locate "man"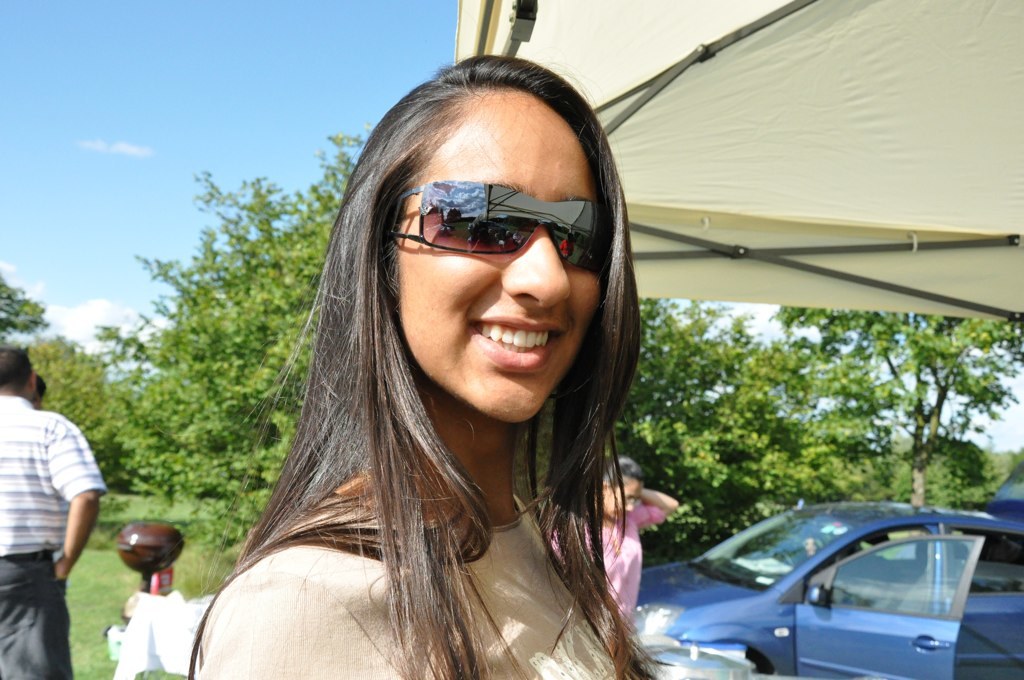
box(0, 342, 108, 679)
